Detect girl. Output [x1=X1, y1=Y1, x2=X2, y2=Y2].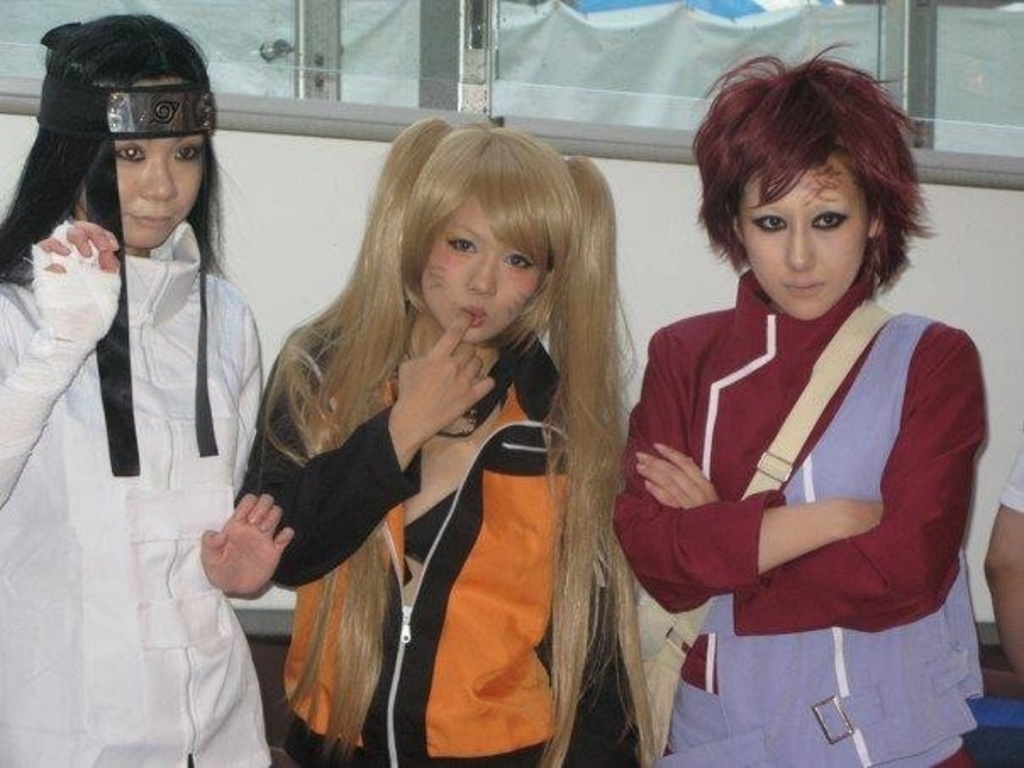
[x1=0, y1=17, x2=259, y2=766].
